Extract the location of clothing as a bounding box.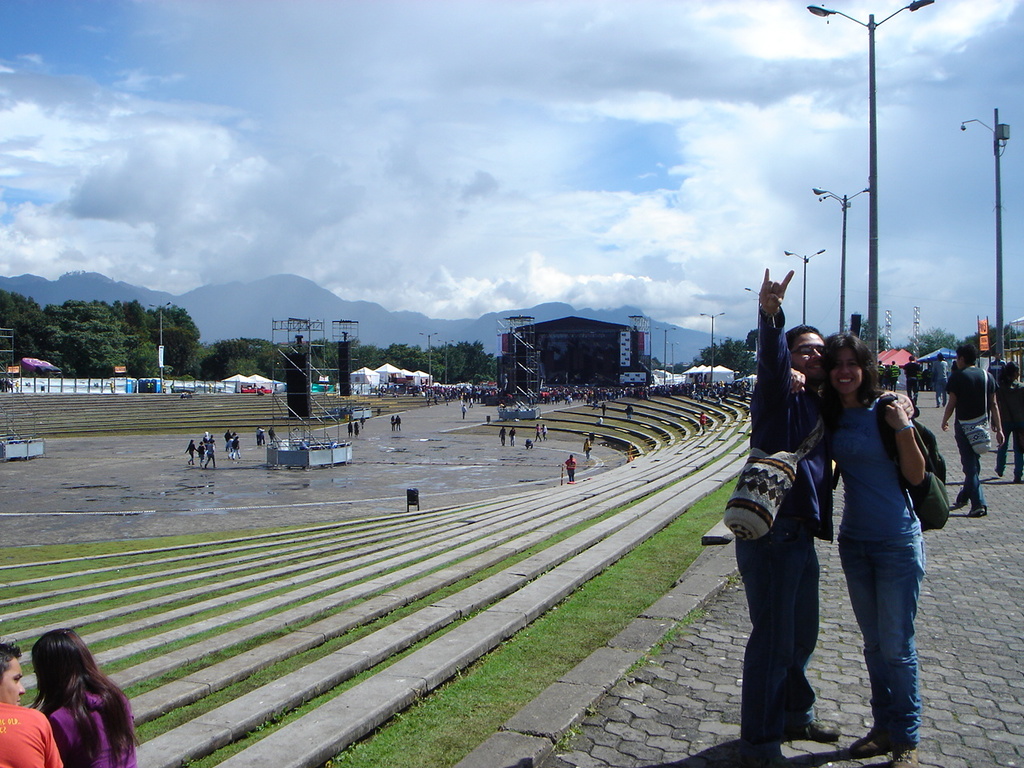
<region>230, 438, 238, 455</region>.
